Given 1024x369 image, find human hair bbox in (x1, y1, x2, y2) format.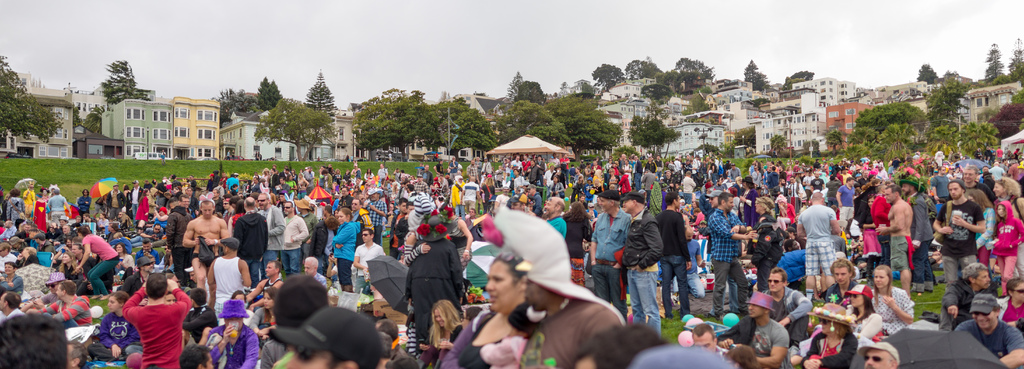
(689, 321, 717, 341).
